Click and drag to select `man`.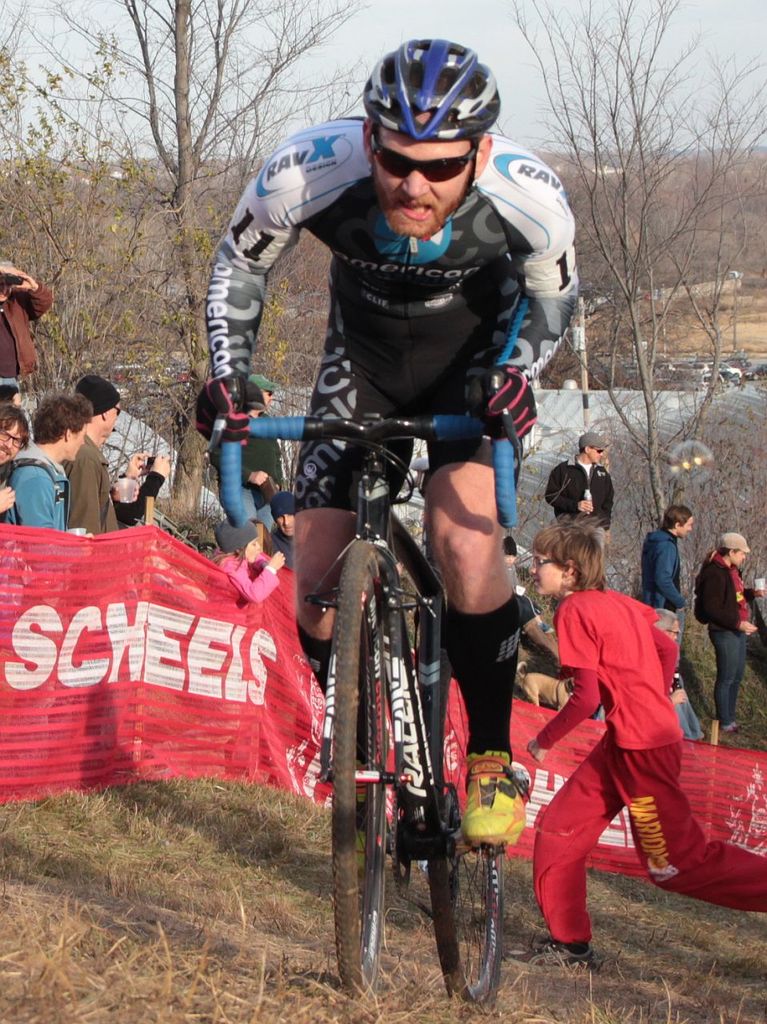
Selection: BBox(63, 374, 129, 534).
